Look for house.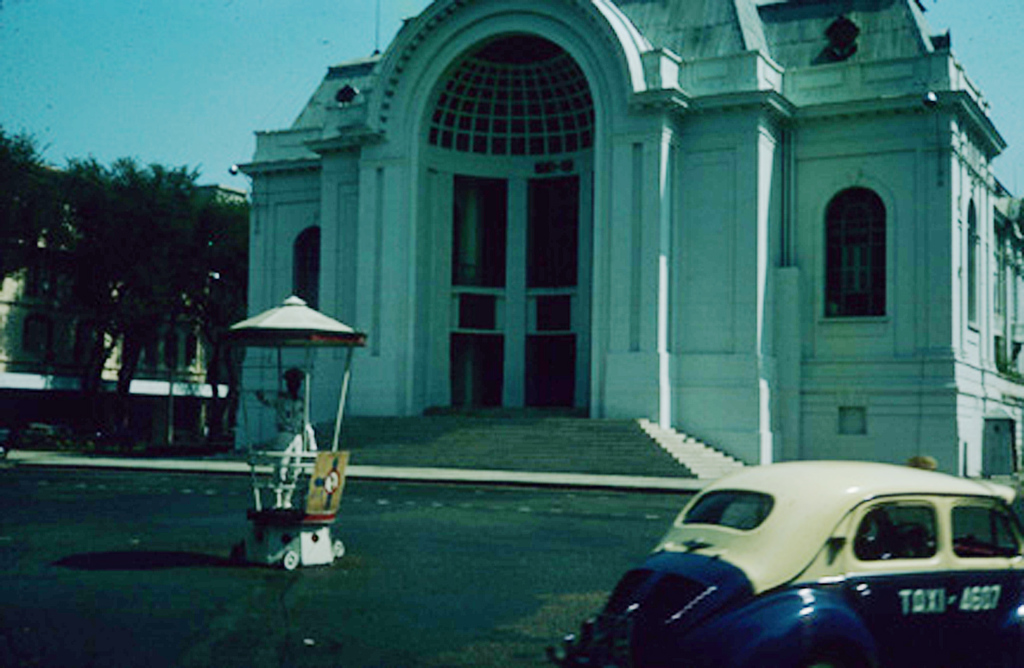
Found: x1=0 y1=250 x2=242 y2=453.
